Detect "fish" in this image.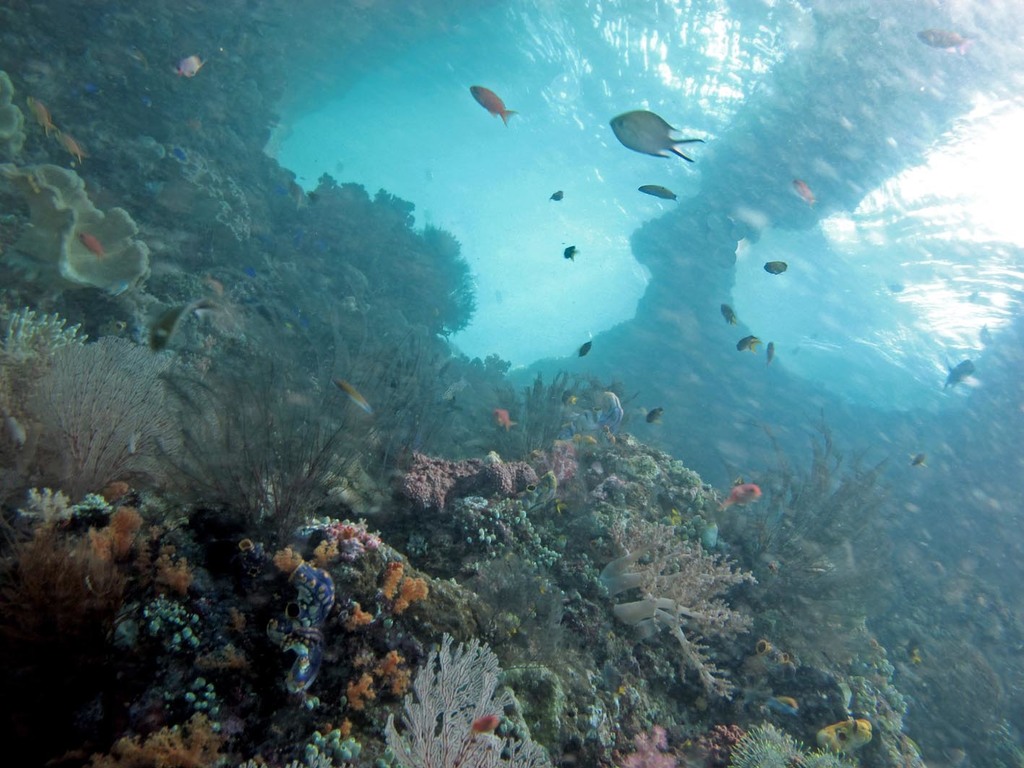
Detection: detection(560, 241, 578, 260).
